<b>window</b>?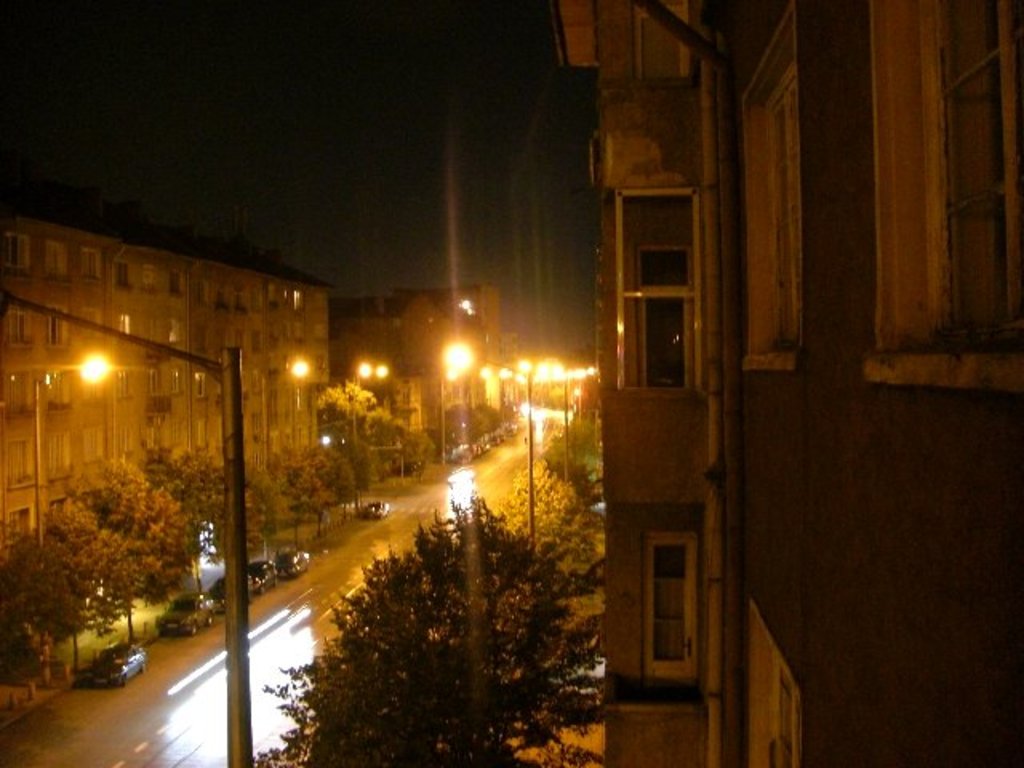
[left=602, top=160, right=715, bottom=442]
